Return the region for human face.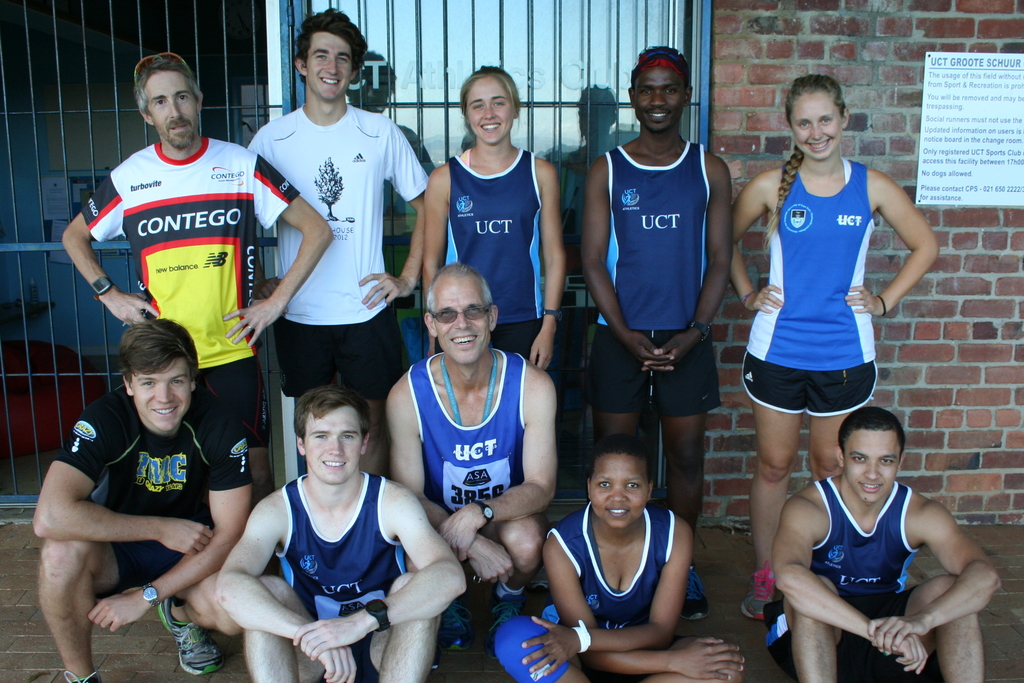
(x1=840, y1=427, x2=899, y2=507).
